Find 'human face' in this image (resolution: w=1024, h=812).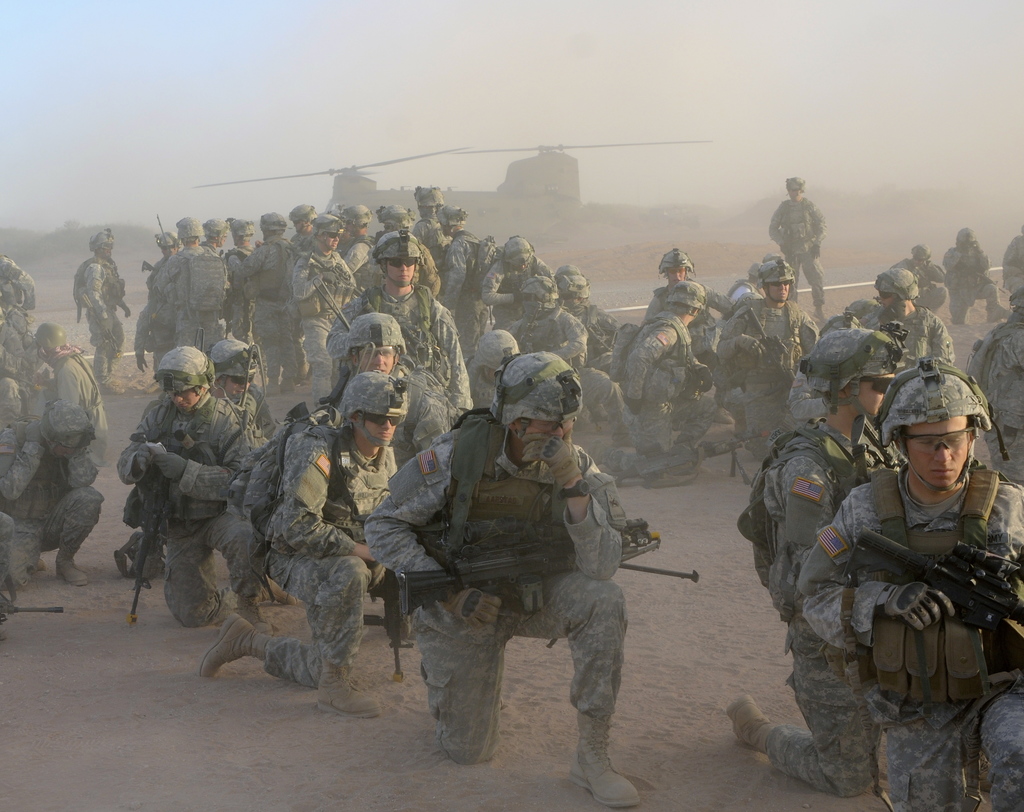
region(769, 283, 790, 299).
